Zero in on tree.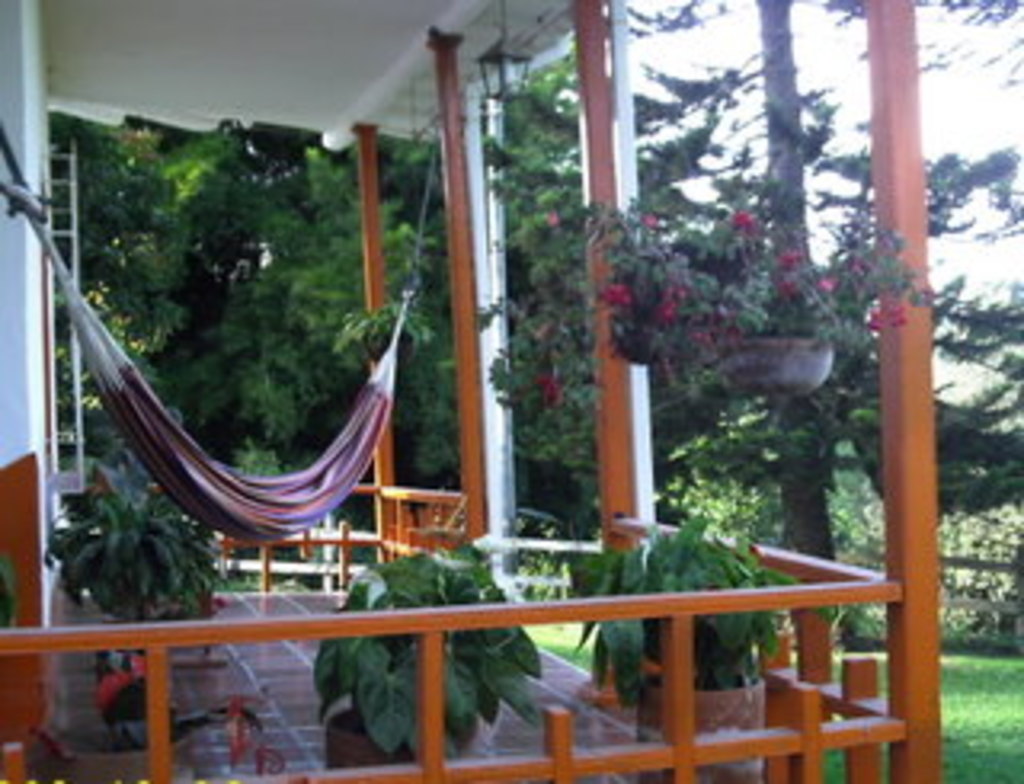
Zeroed in: [51,109,464,560].
